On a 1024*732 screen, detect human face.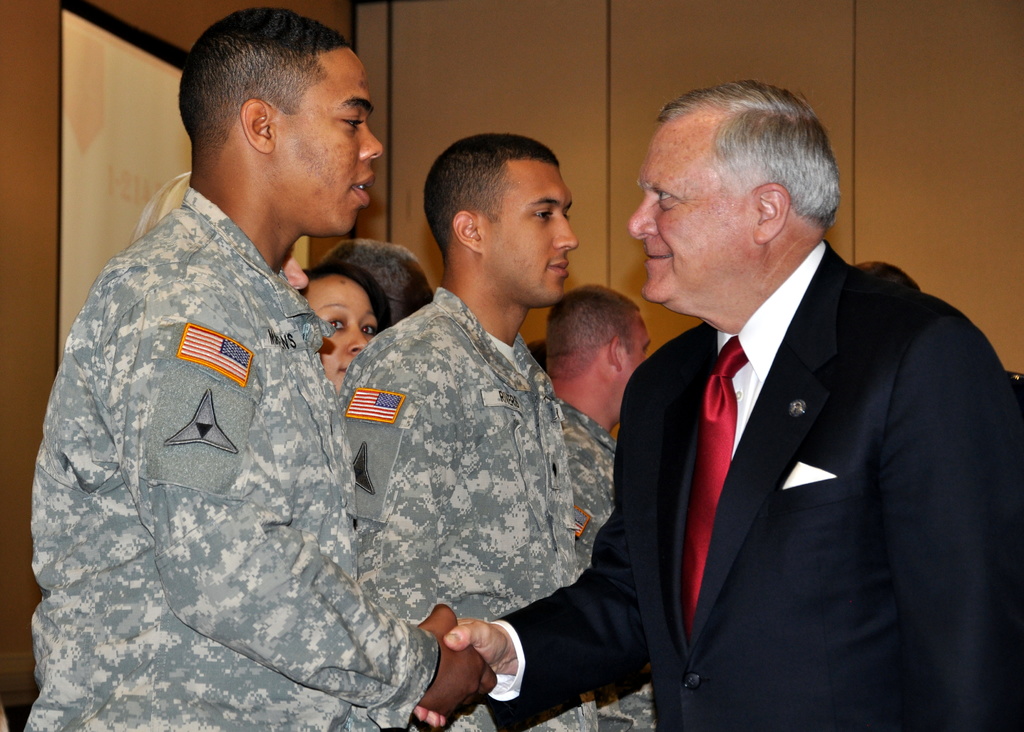
[303,276,374,383].
